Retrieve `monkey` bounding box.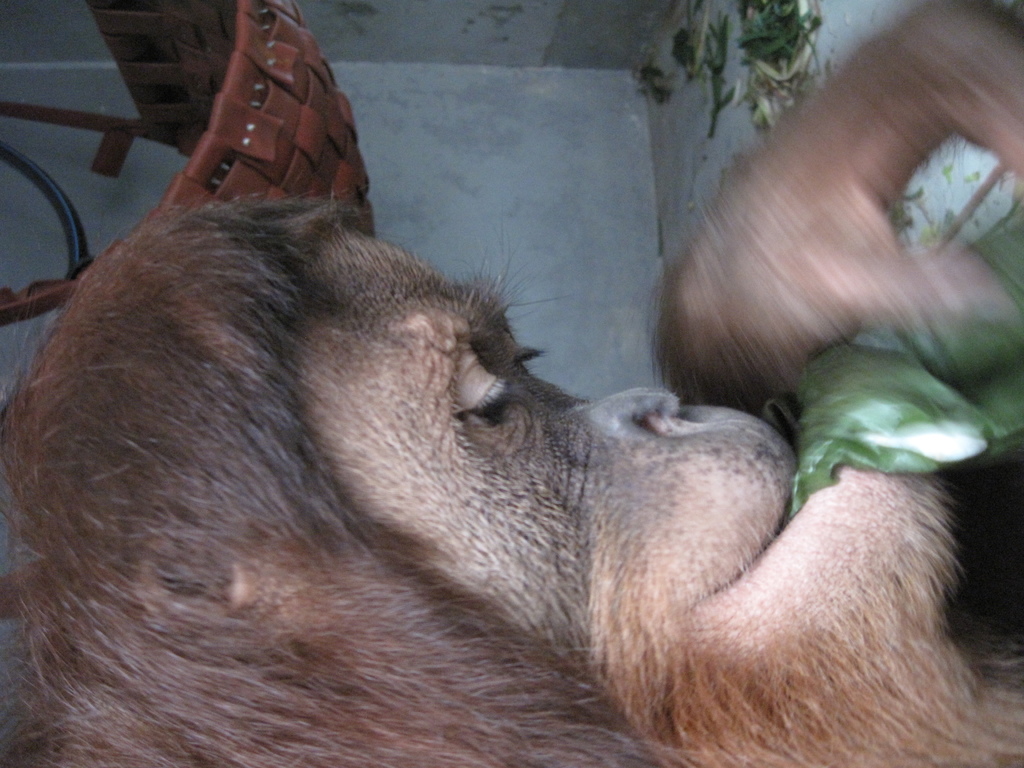
Bounding box: 0:0:1023:767.
